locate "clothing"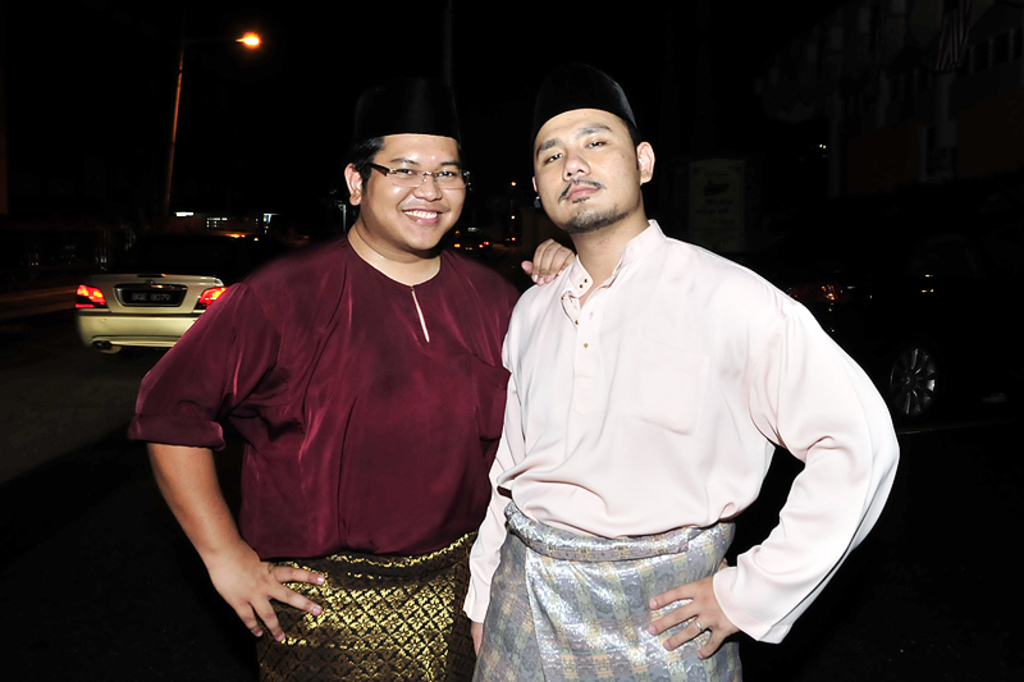
475/502/767/681
